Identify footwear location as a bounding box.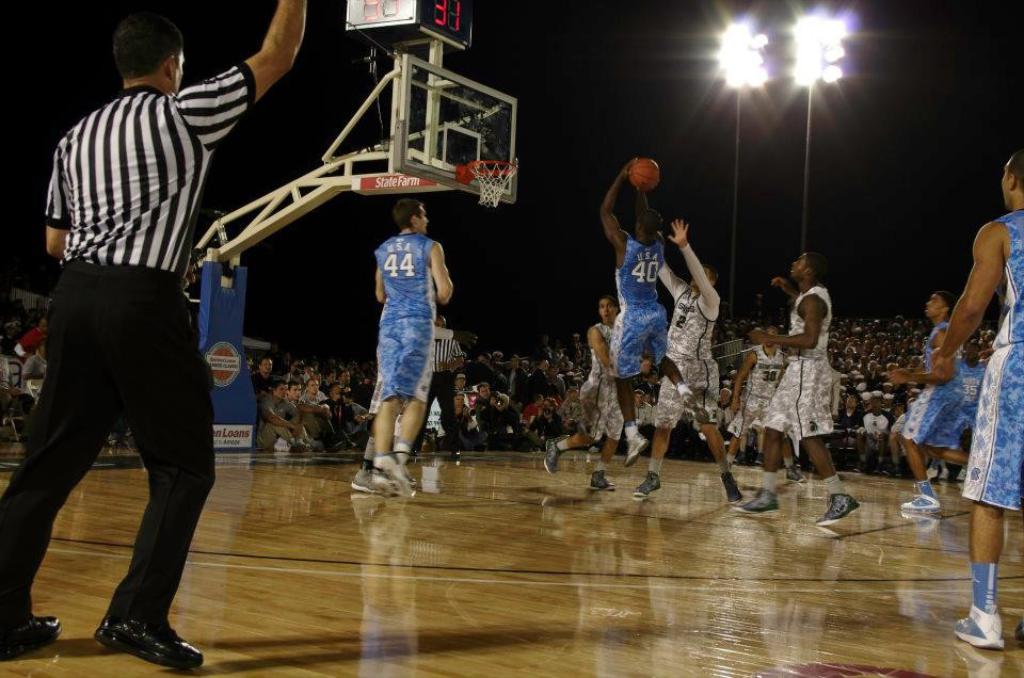
[786,467,809,484].
